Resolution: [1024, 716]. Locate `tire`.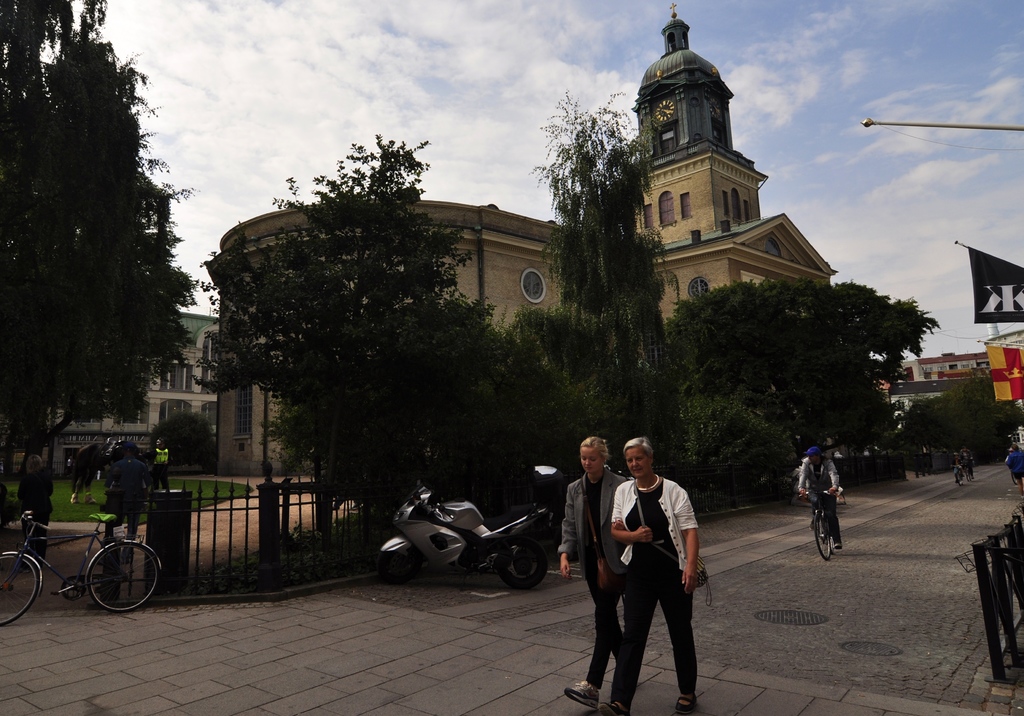
(x1=956, y1=471, x2=963, y2=489).
